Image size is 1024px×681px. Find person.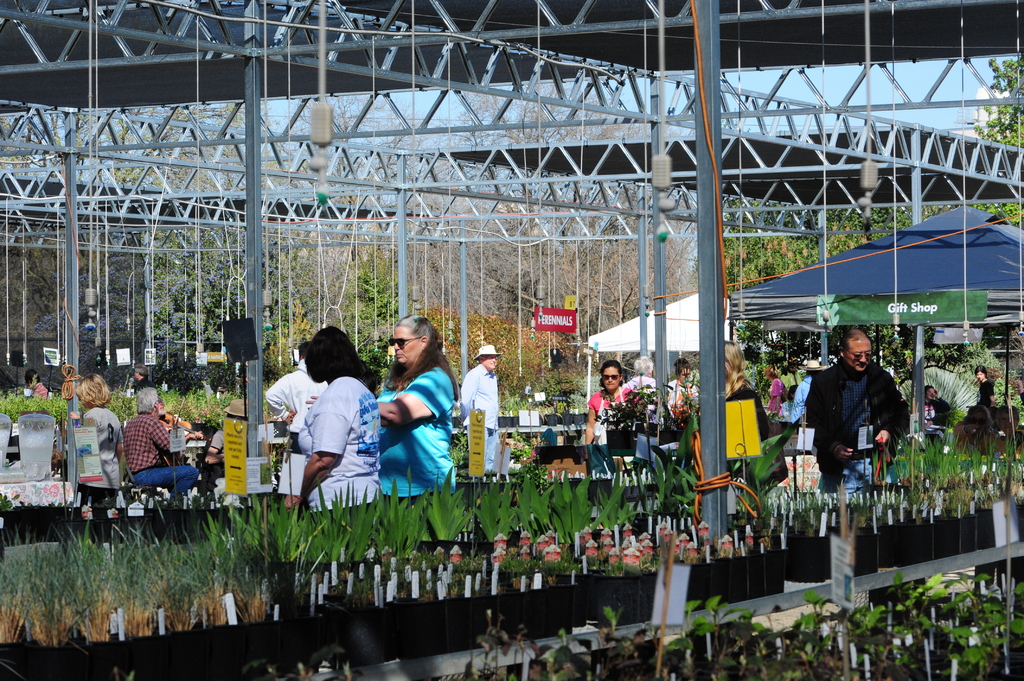
left=585, top=357, right=641, bottom=445.
